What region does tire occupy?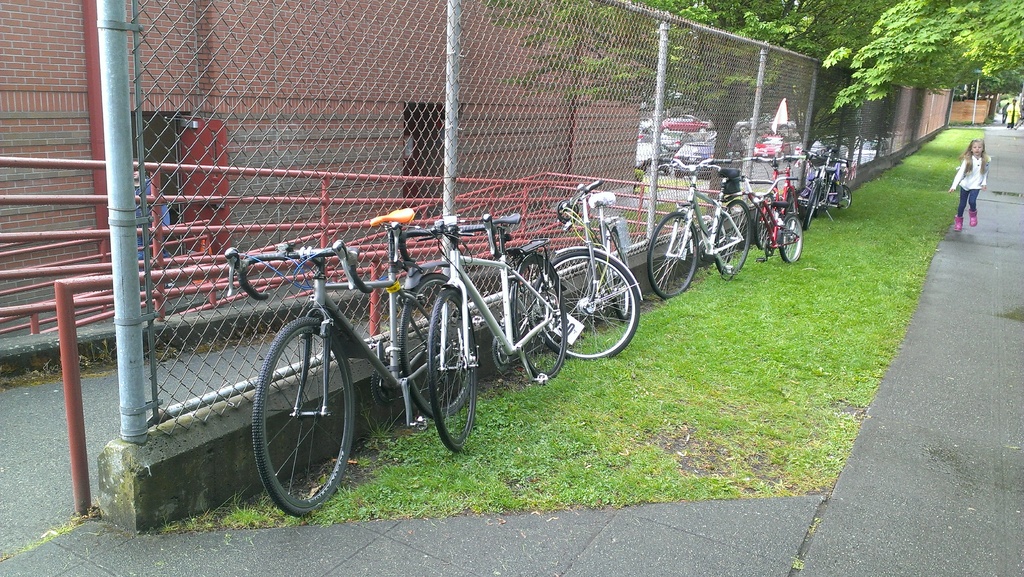
<box>611,229,626,320</box>.
